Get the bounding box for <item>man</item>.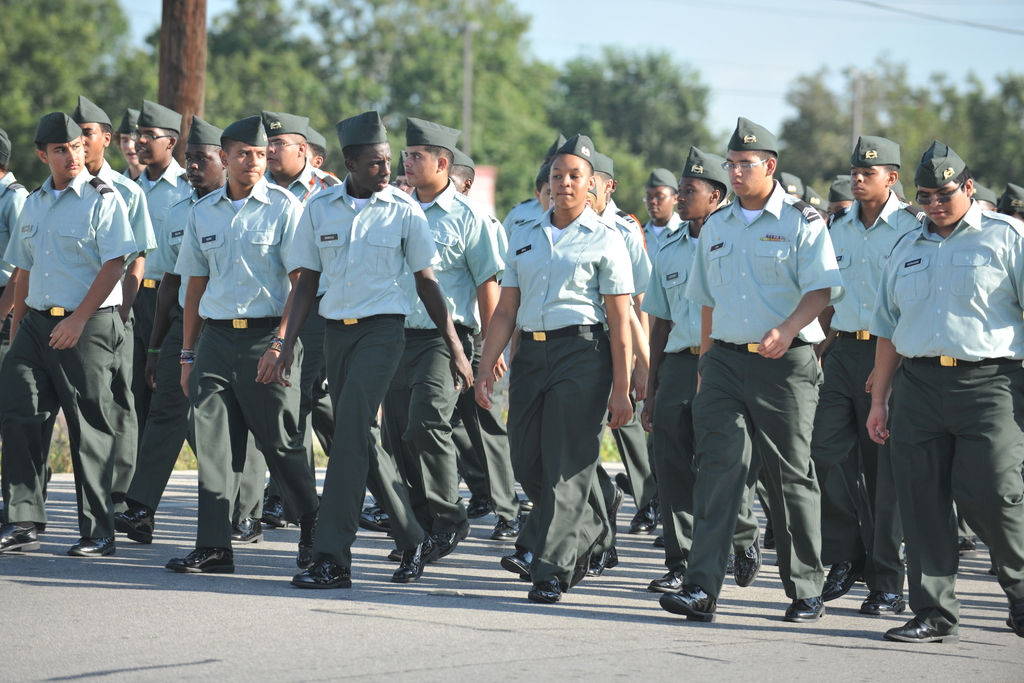
bbox=[129, 120, 244, 559].
